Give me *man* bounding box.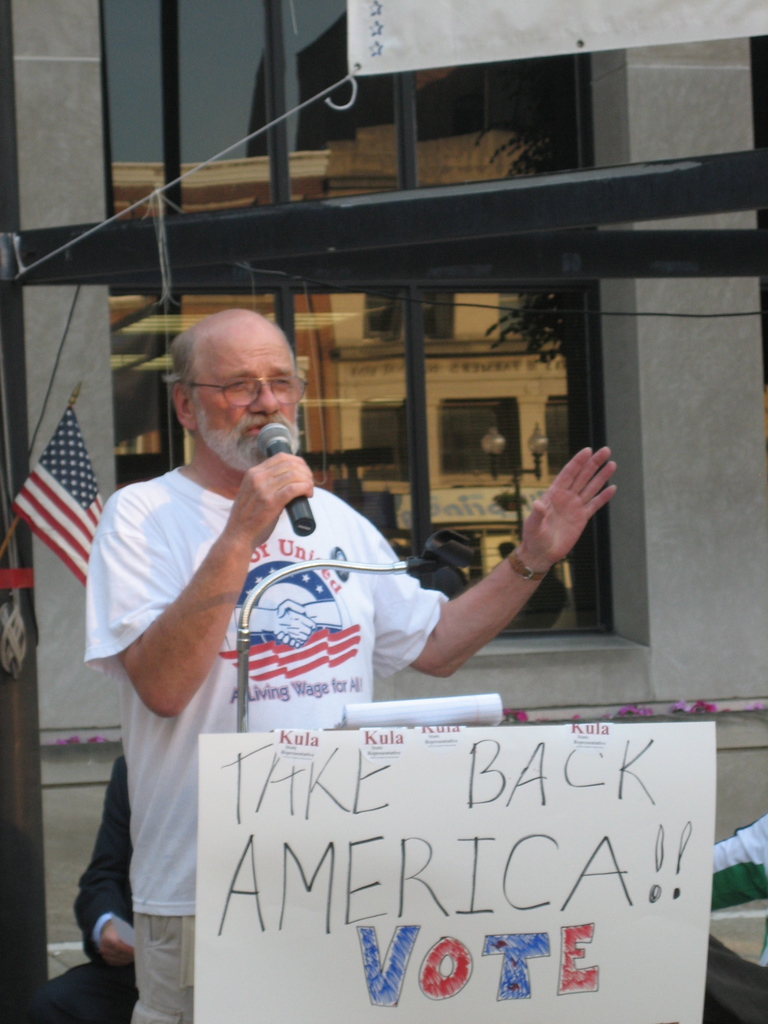
left=70, top=306, right=623, bottom=1023.
